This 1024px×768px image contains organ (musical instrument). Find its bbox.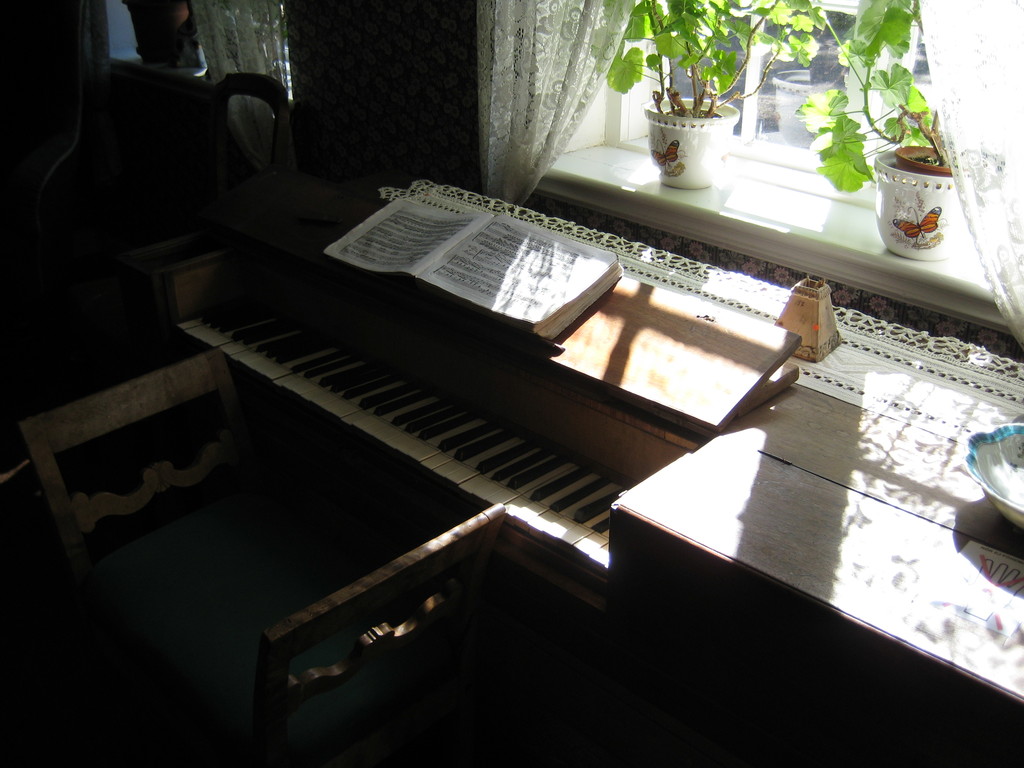
<bbox>175, 170, 729, 594</bbox>.
